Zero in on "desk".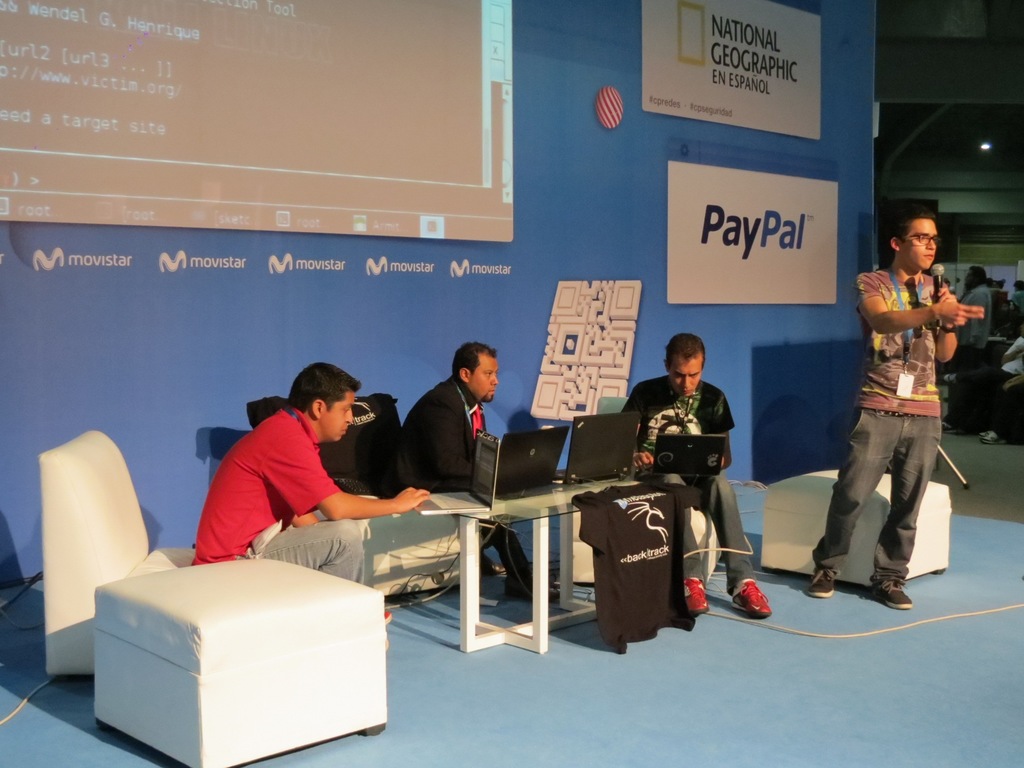
Zeroed in: 426:444:722:628.
